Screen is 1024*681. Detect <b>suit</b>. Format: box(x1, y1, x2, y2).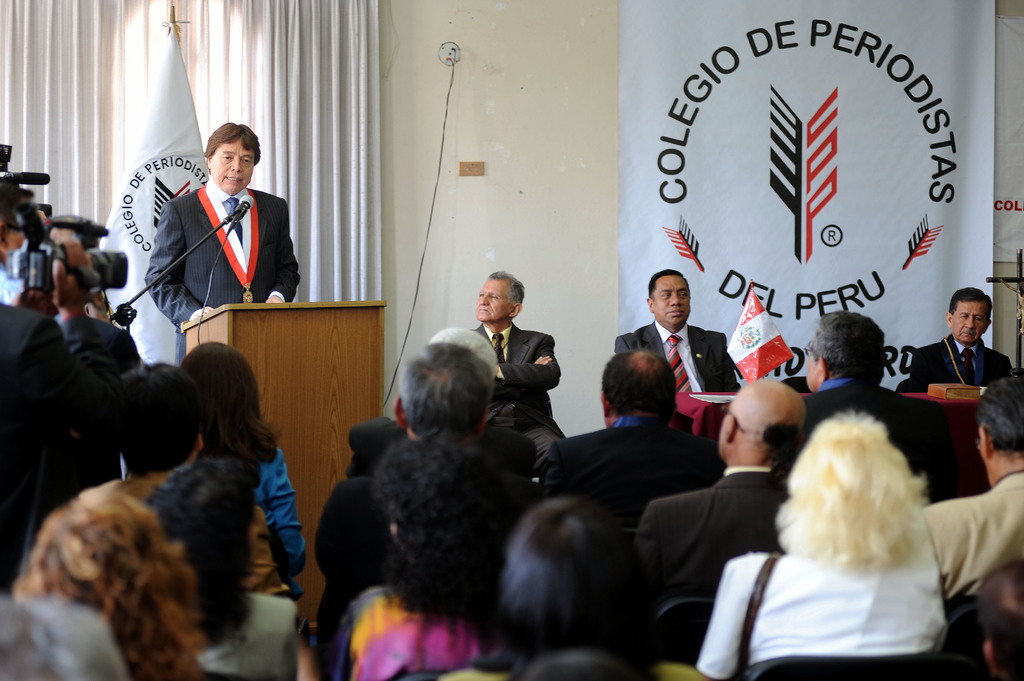
box(613, 318, 742, 394).
